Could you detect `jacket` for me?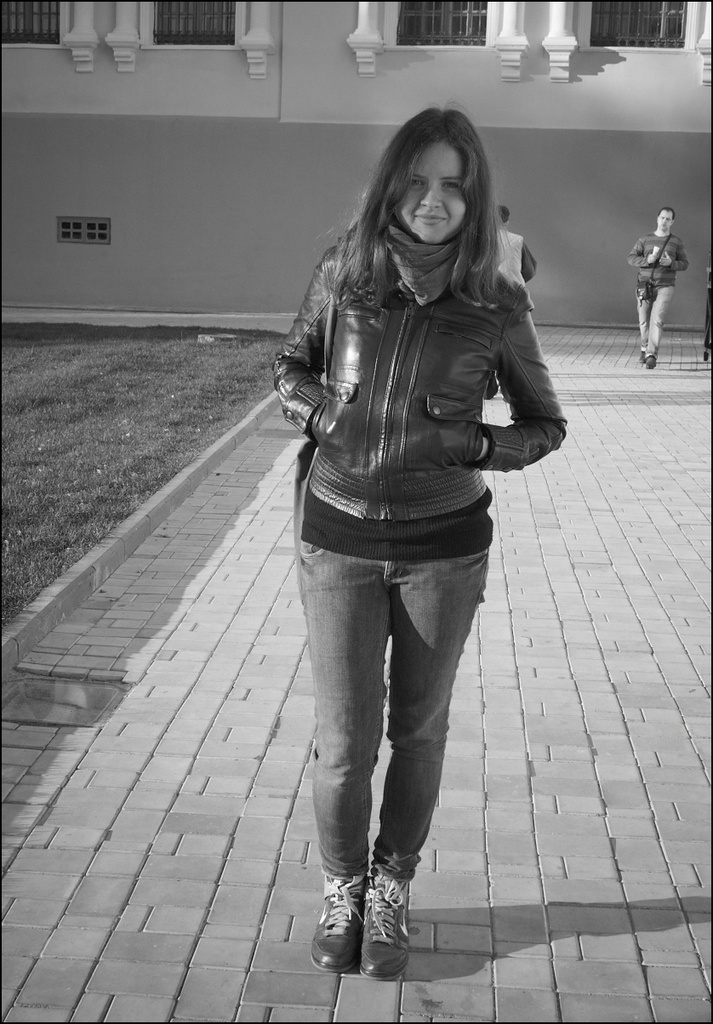
Detection result: Rect(261, 168, 574, 555).
